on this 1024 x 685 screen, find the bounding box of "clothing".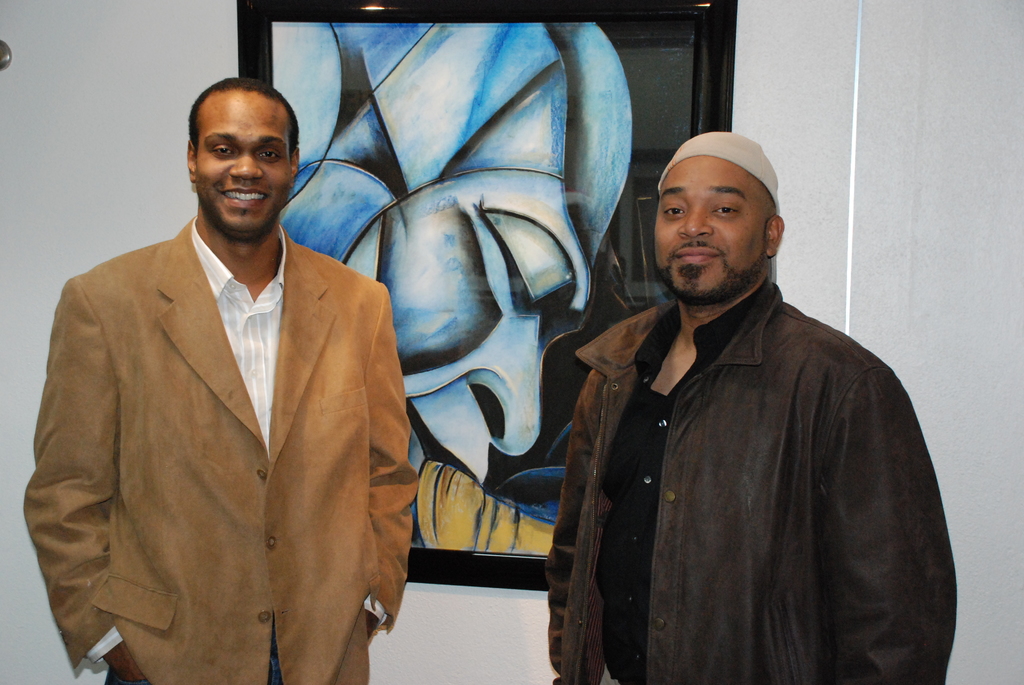
Bounding box: bbox(545, 227, 943, 678).
